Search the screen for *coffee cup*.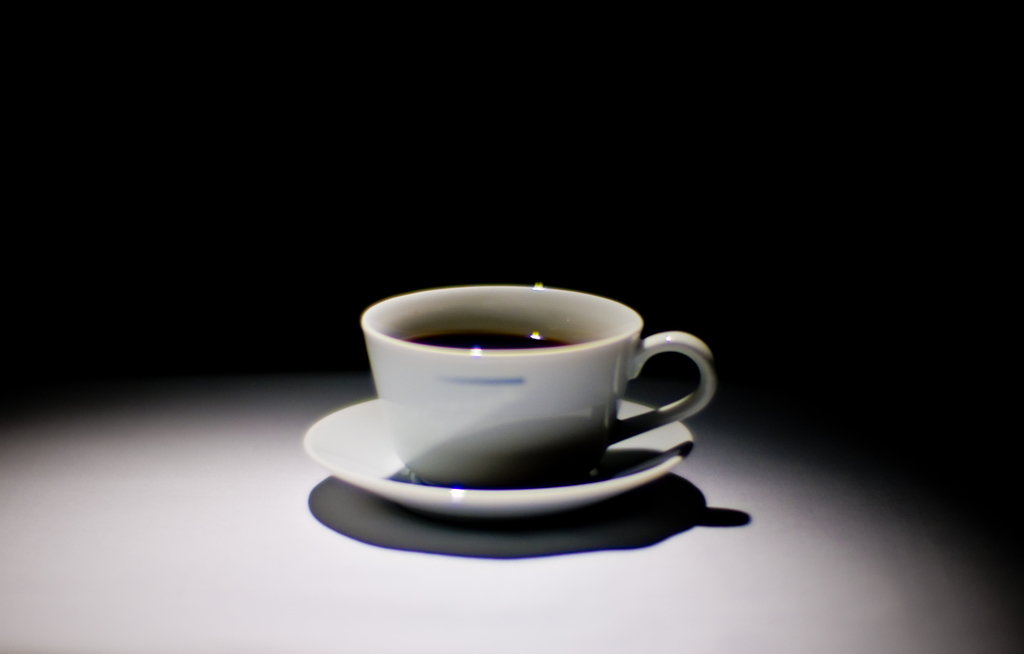
Found at x1=356 y1=285 x2=715 y2=488.
